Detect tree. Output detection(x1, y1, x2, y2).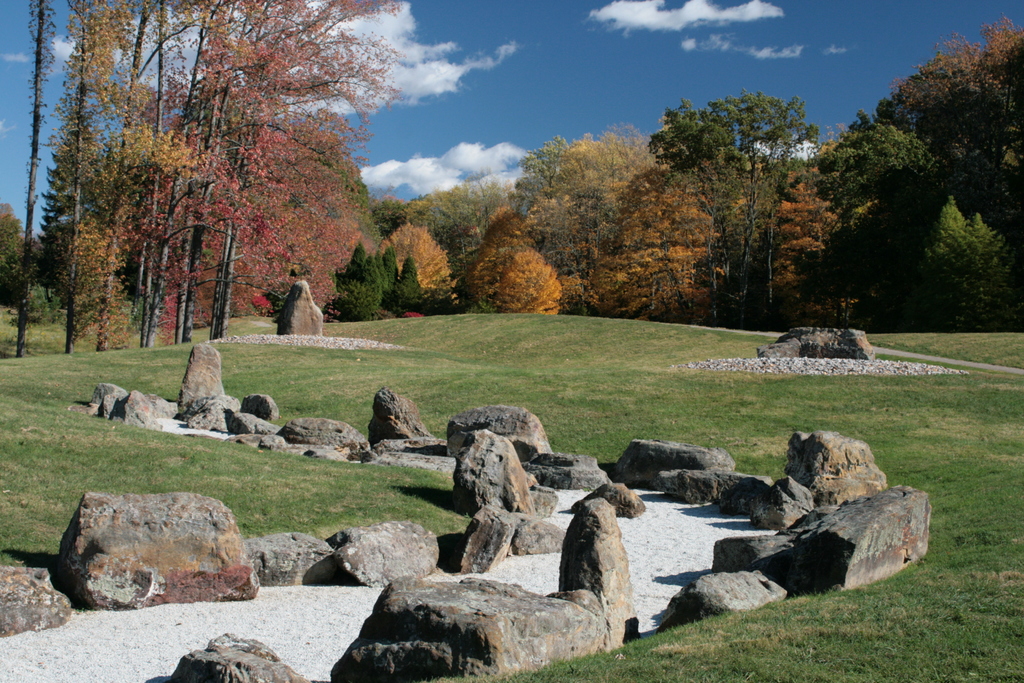
detection(346, 242, 365, 290).
